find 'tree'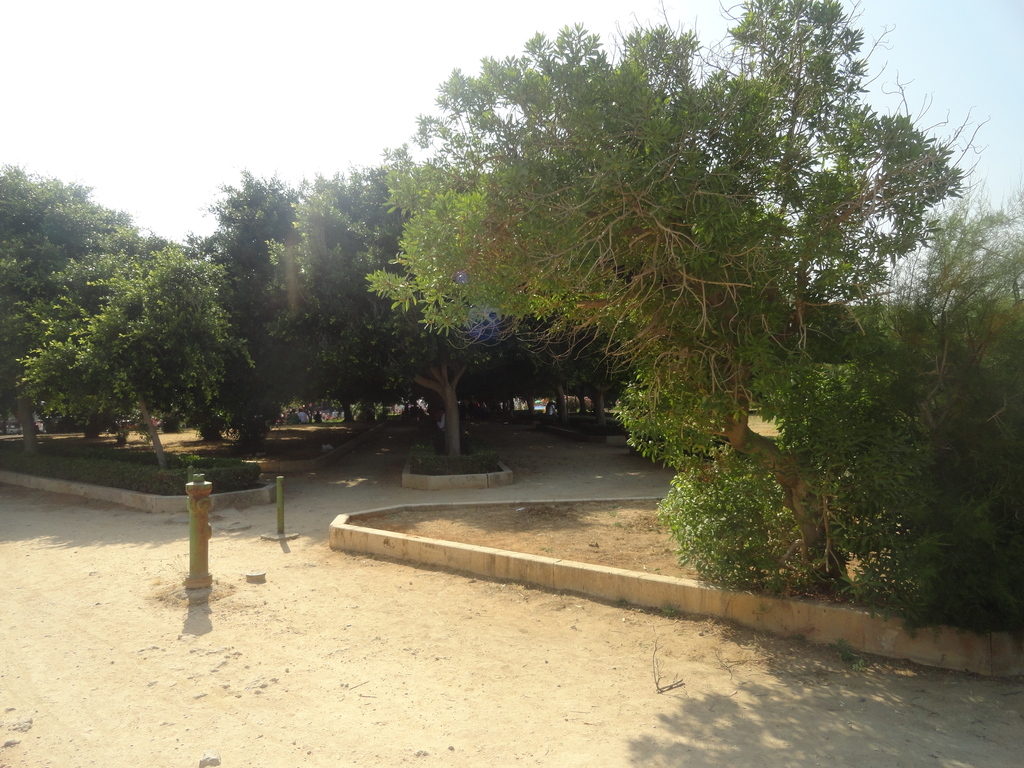
{"x1": 332, "y1": 23, "x2": 972, "y2": 566}
